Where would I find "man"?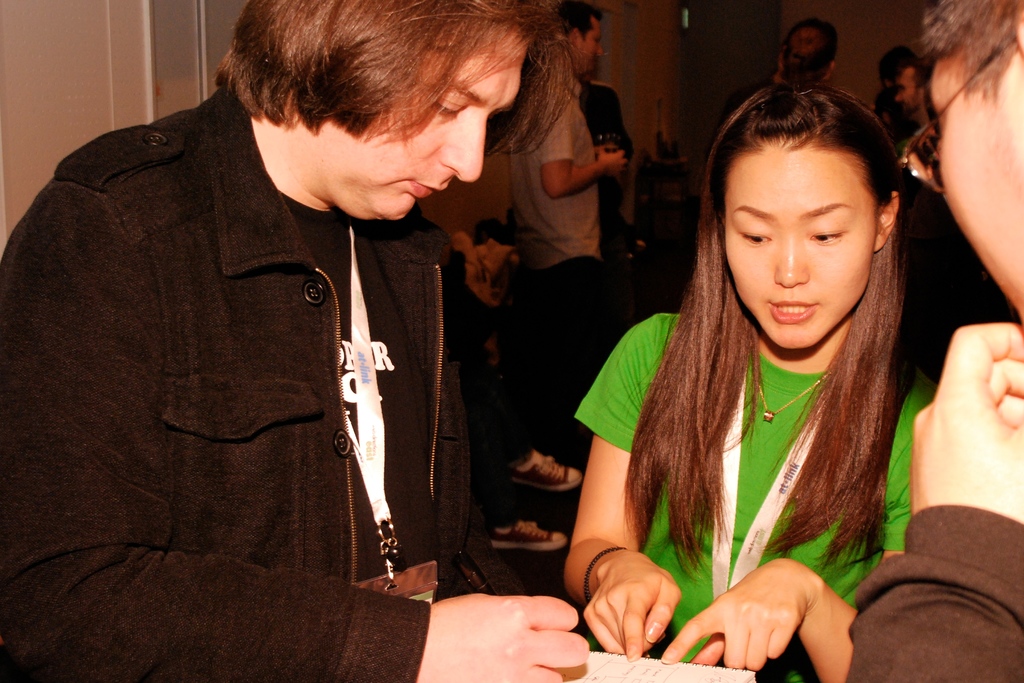
At [left=844, top=0, right=1023, bottom=682].
